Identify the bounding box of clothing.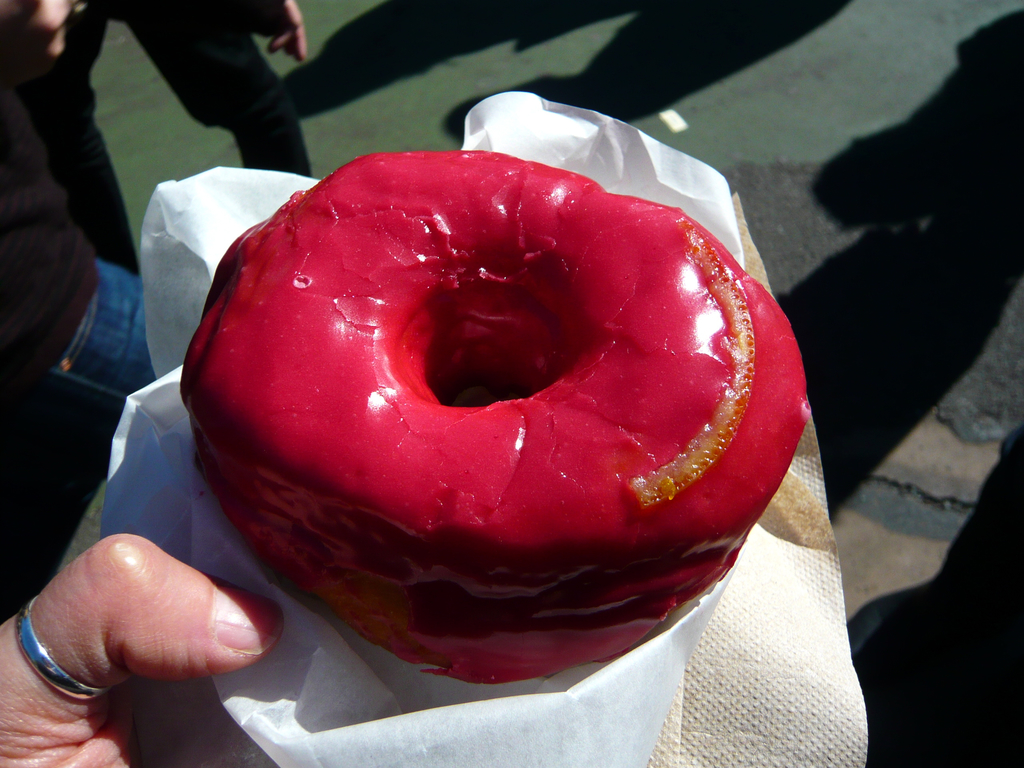
{"x1": 0, "y1": 74, "x2": 150, "y2": 417}.
